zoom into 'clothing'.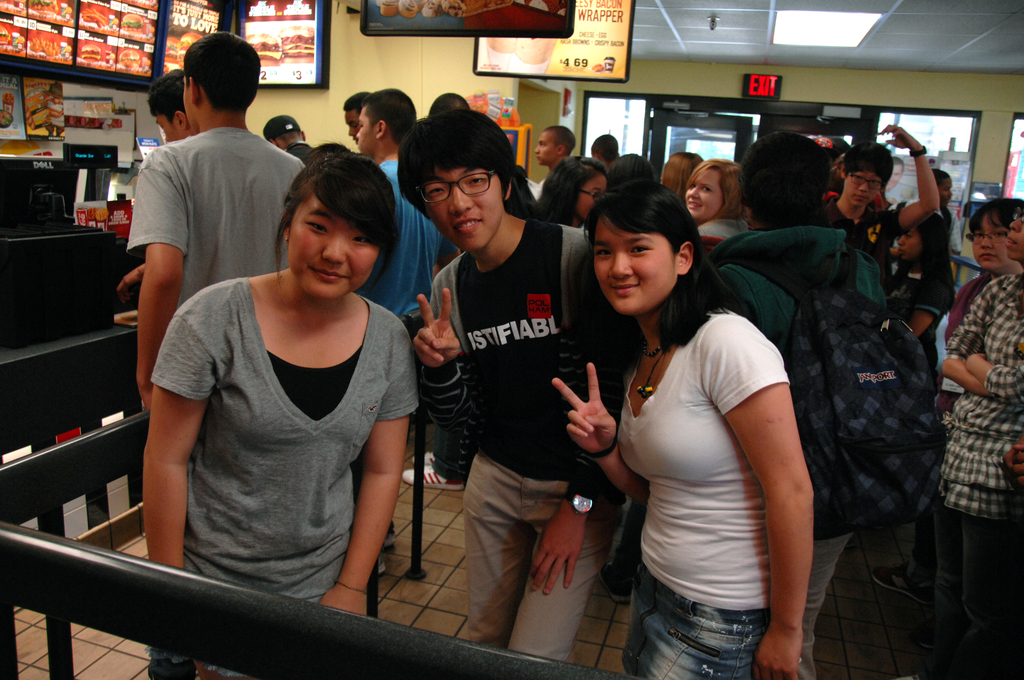
Zoom target: 609:305:792:679.
